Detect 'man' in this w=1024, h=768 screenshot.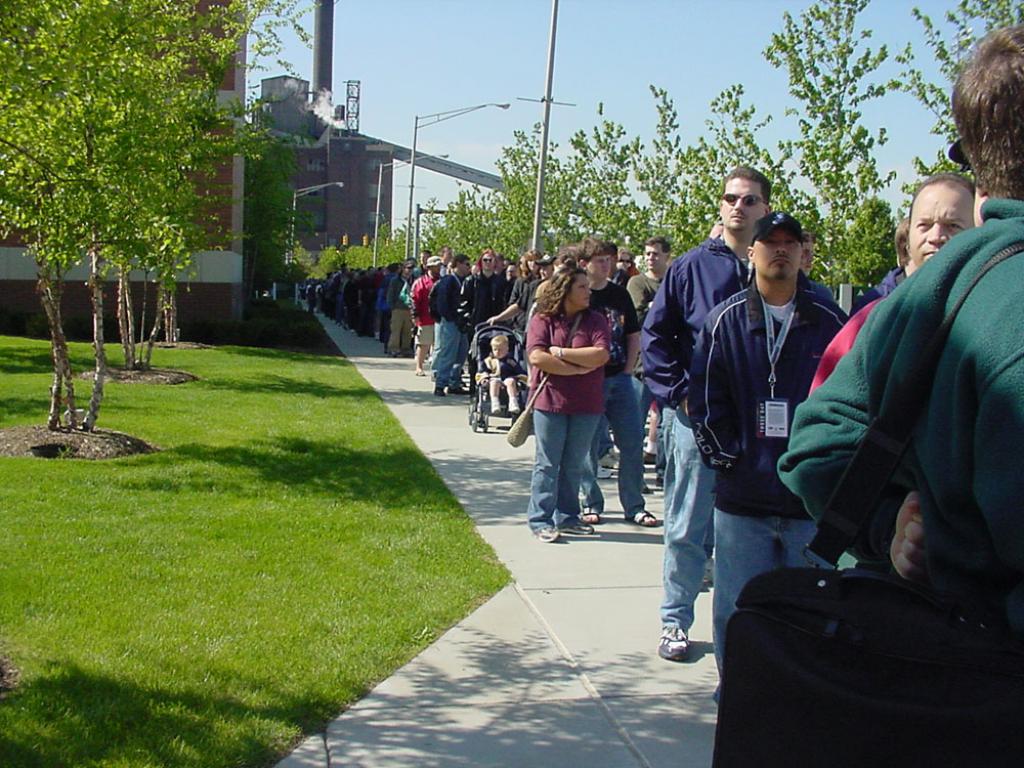
Detection: {"x1": 421, "y1": 249, "x2": 479, "y2": 401}.
